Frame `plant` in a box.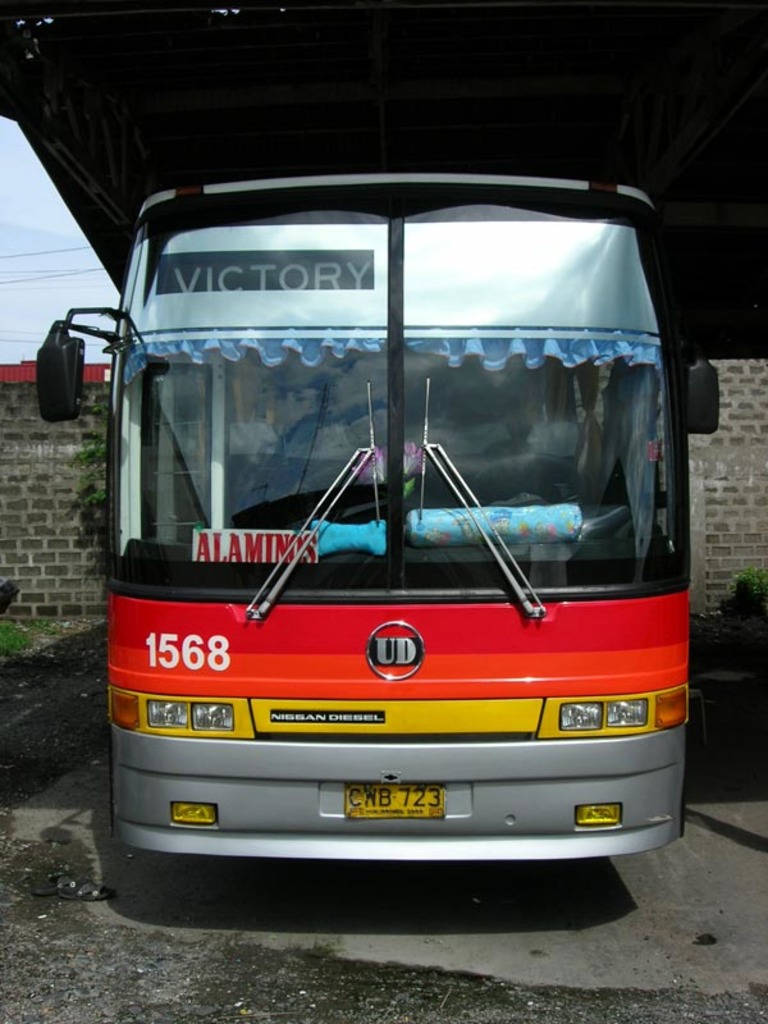
<box>0,605,51,664</box>.
